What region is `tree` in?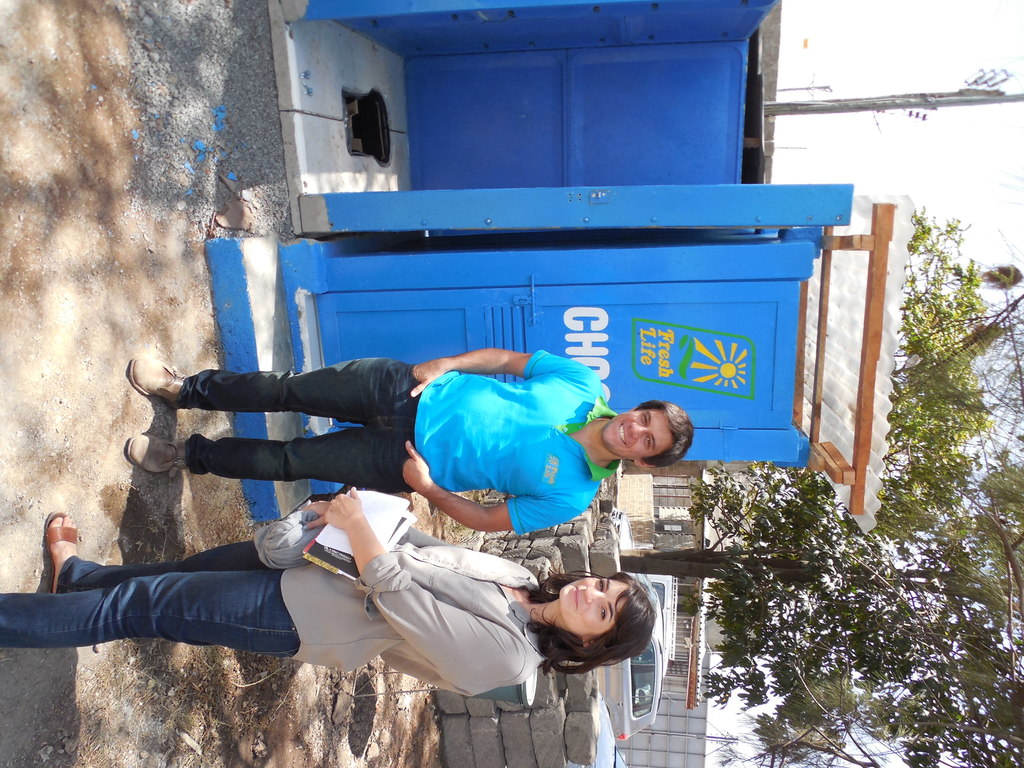
<box>880,217,1023,533</box>.
